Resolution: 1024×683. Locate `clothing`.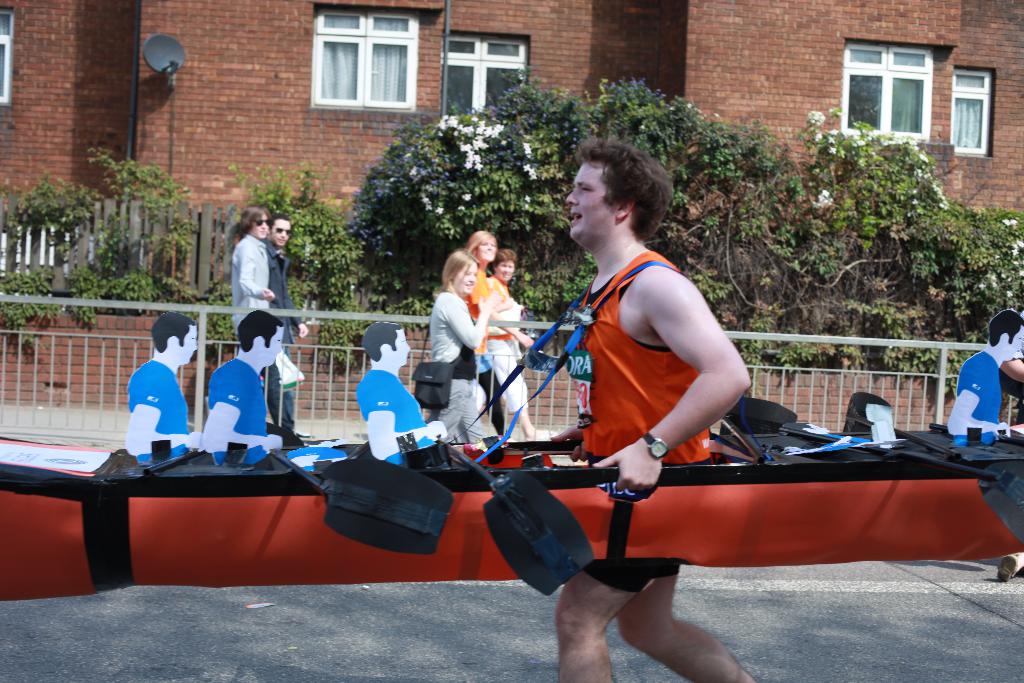
203,355,268,461.
